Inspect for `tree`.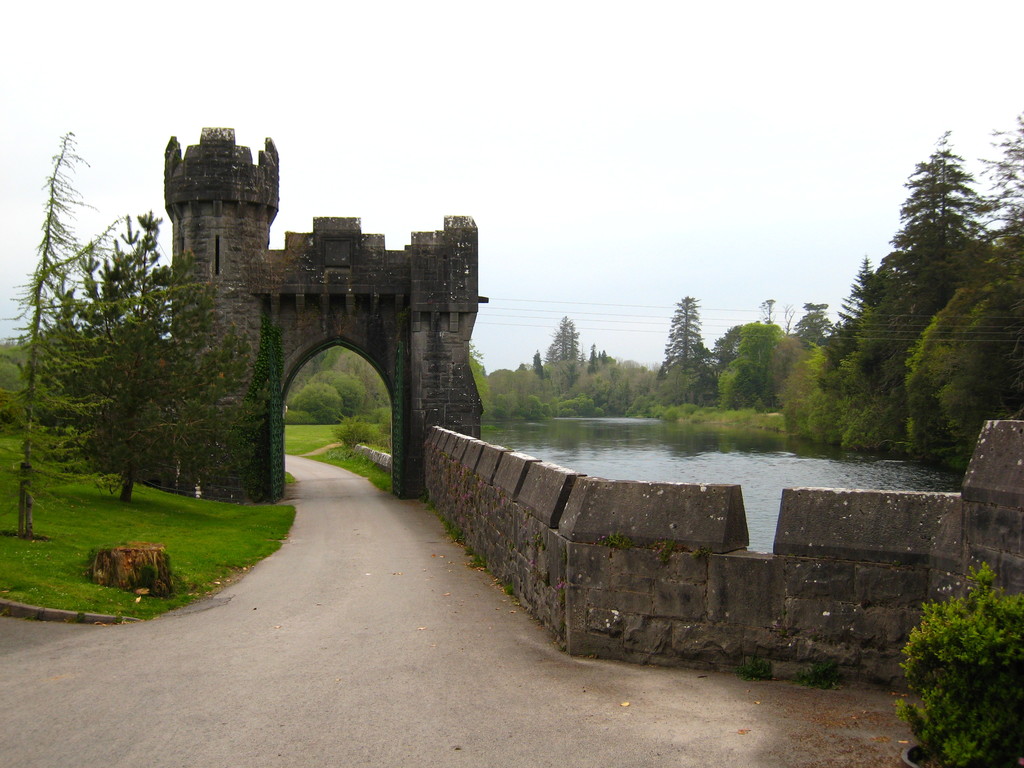
Inspection: l=712, t=319, r=804, b=421.
